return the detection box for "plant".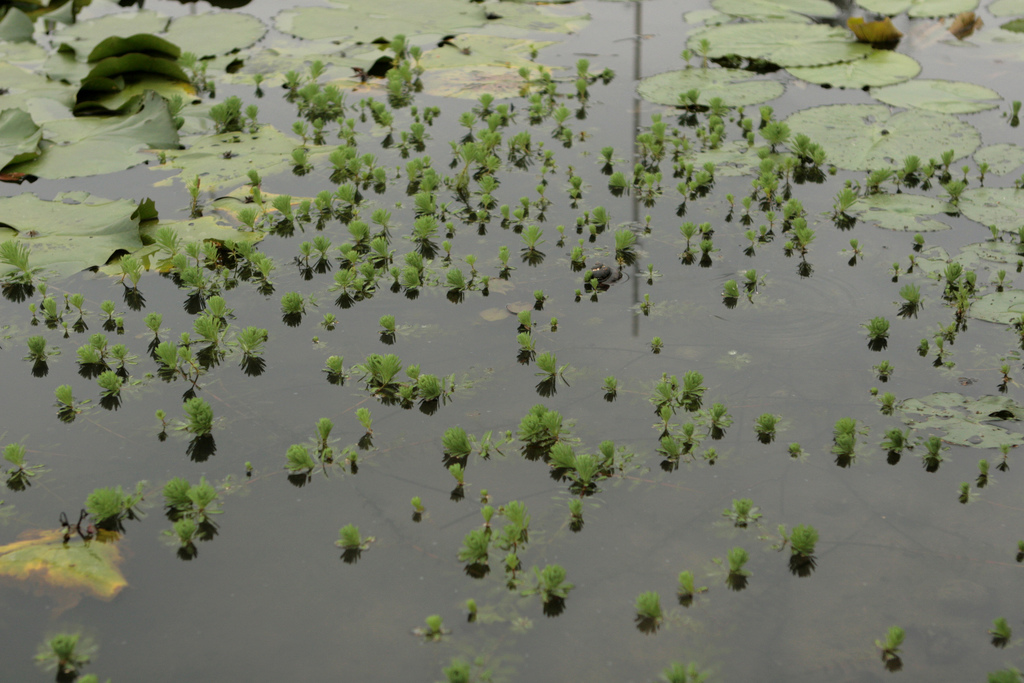
<bbox>876, 393, 901, 413</bbox>.
